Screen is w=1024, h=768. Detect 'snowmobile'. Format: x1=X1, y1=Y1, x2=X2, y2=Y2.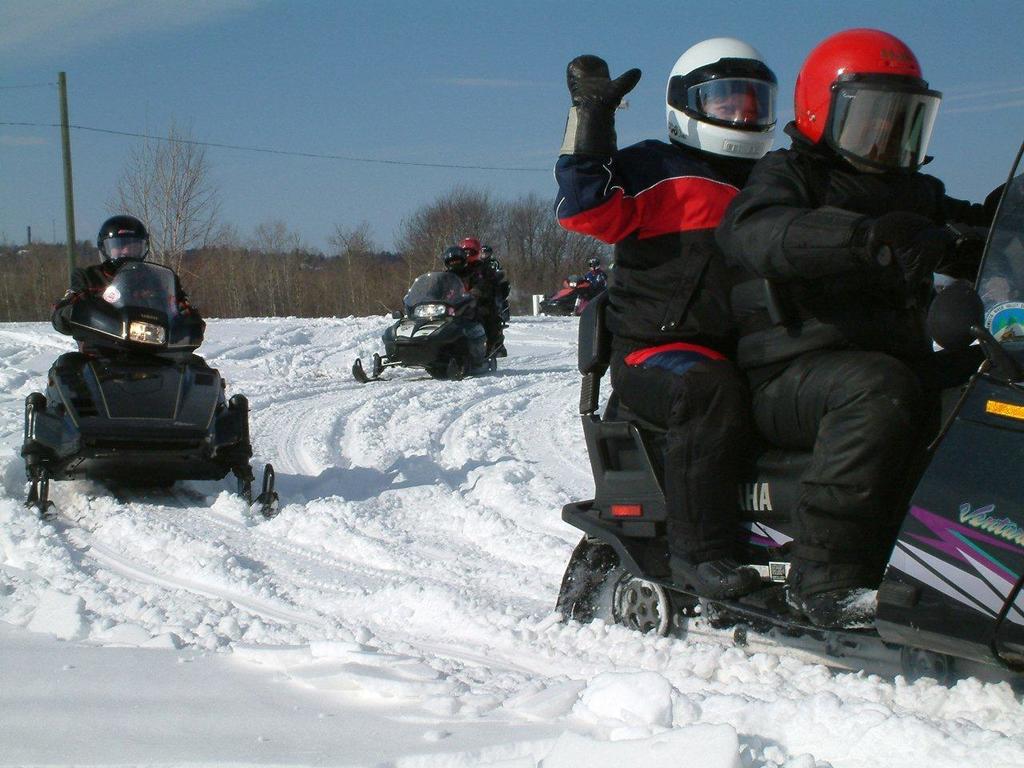
x1=22, y1=258, x2=282, y2=511.
